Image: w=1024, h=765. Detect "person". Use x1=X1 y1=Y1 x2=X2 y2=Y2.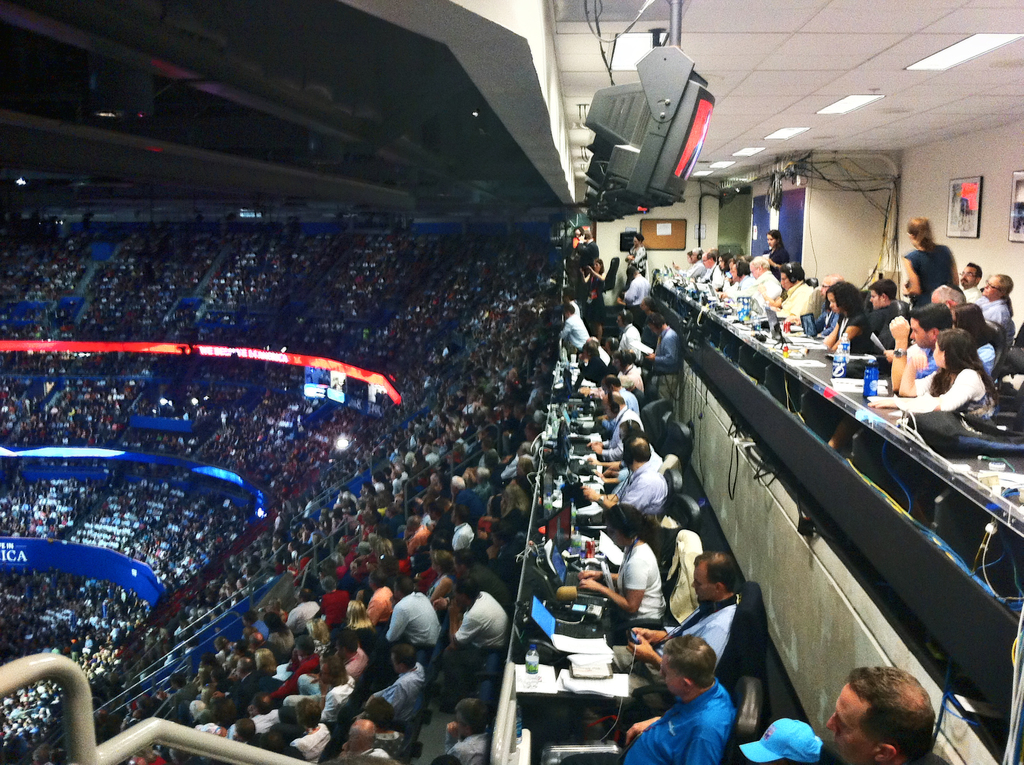
x1=982 y1=273 x2=1014 y2=326.
